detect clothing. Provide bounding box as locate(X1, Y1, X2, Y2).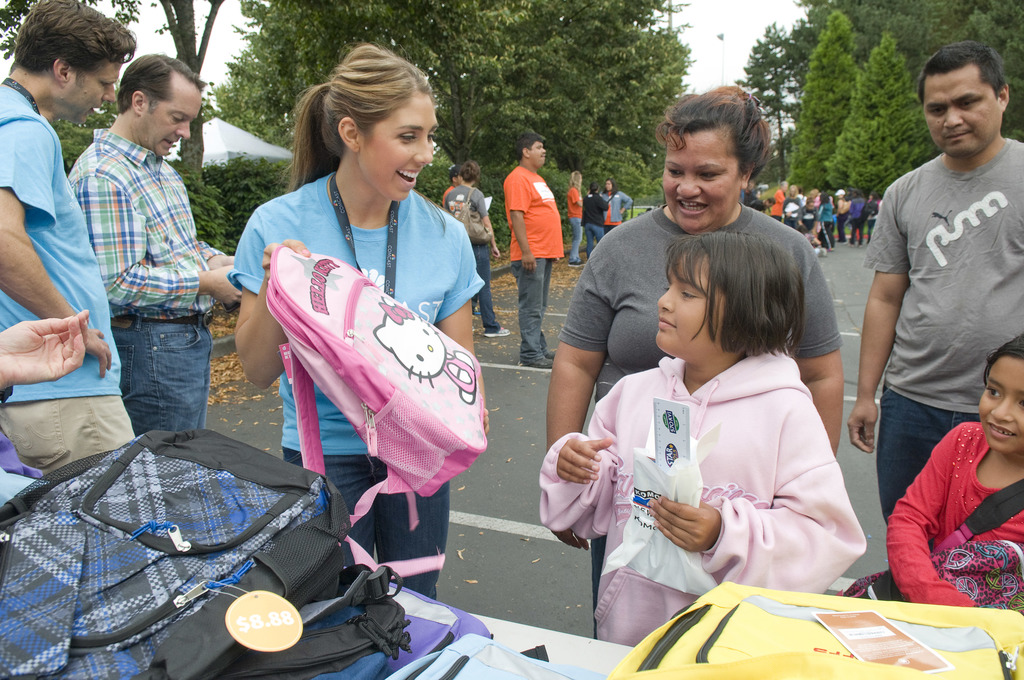
locate(563, 186, 586, 261).
